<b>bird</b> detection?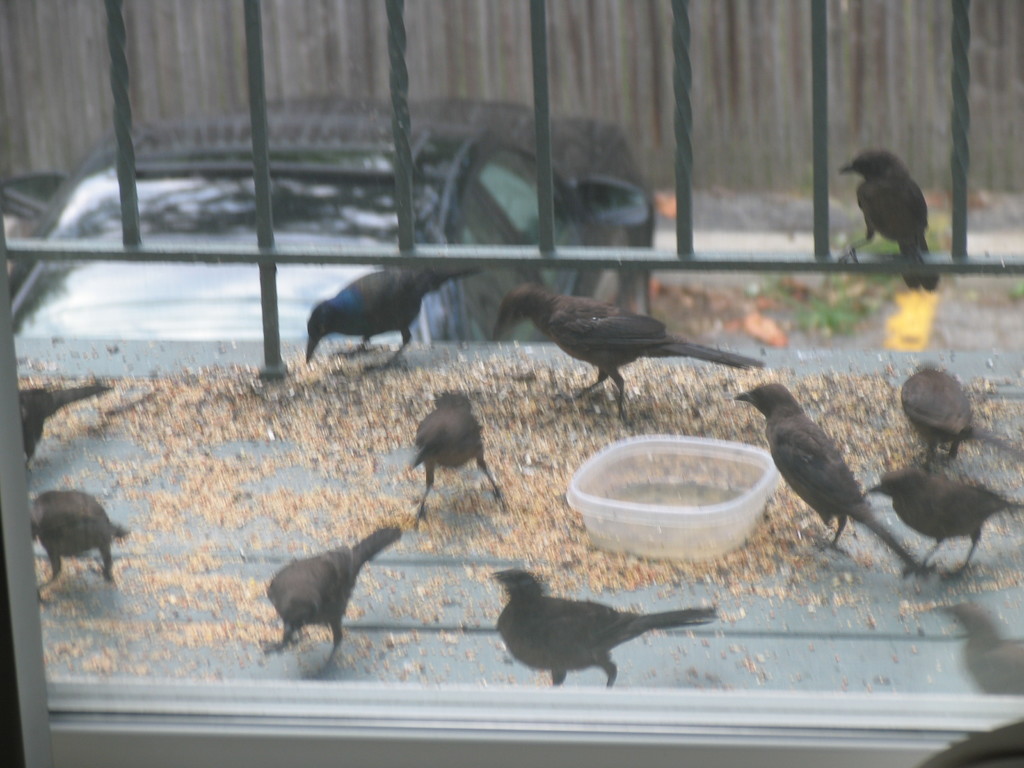
box=[895, 360, 984, 467]
